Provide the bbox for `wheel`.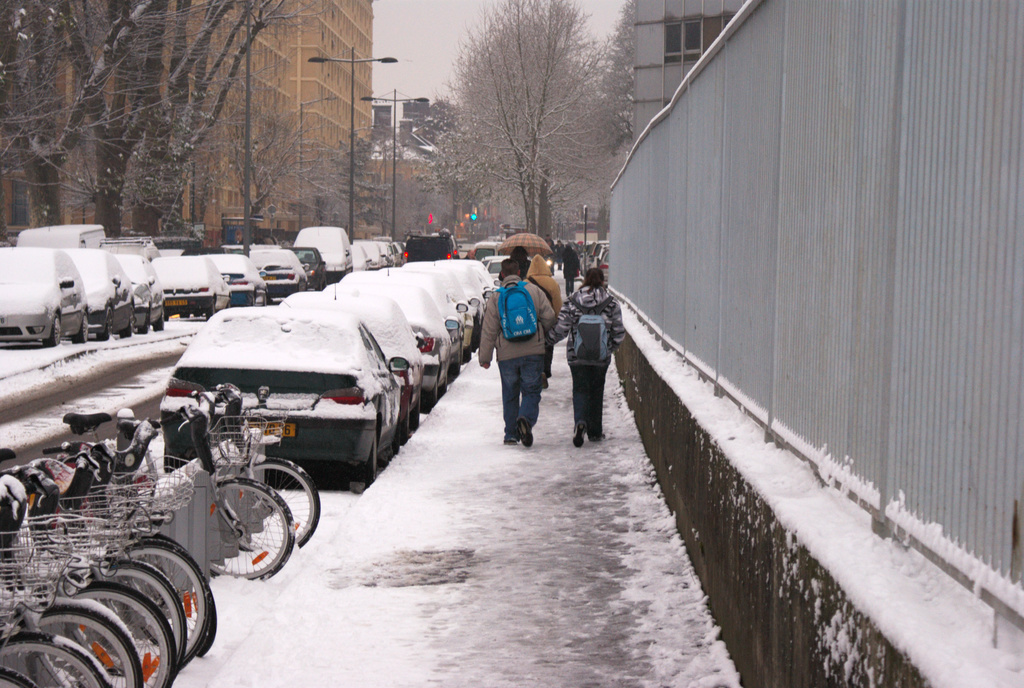
crop(44, 582, 170, 687).
